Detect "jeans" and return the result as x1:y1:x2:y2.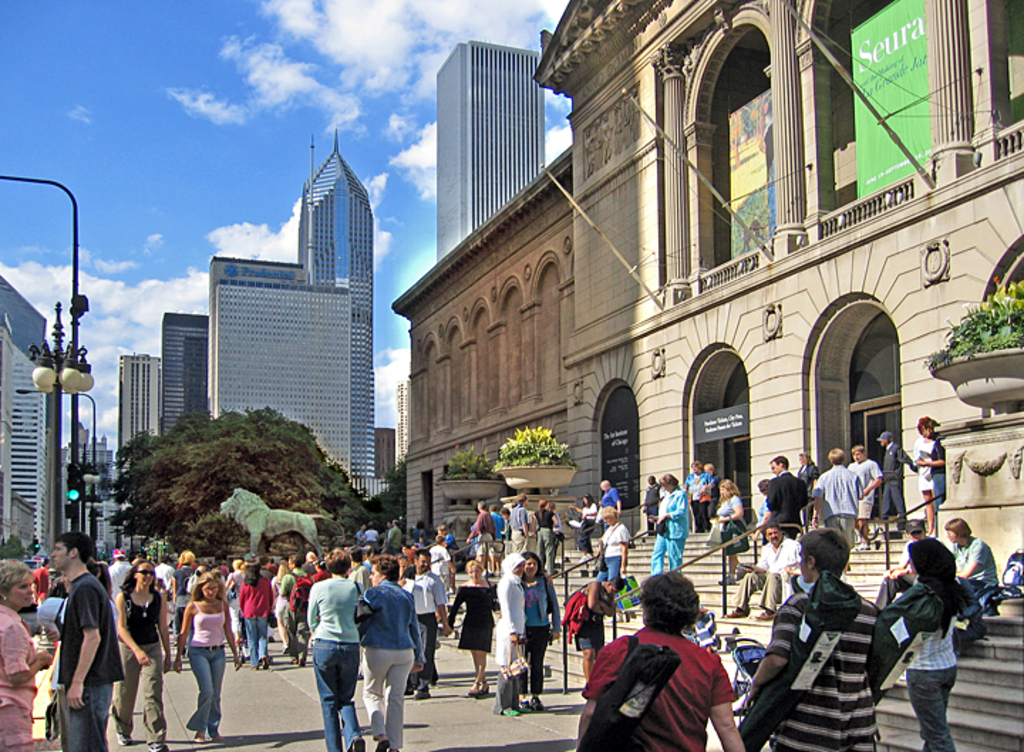
528:623:552:691.
